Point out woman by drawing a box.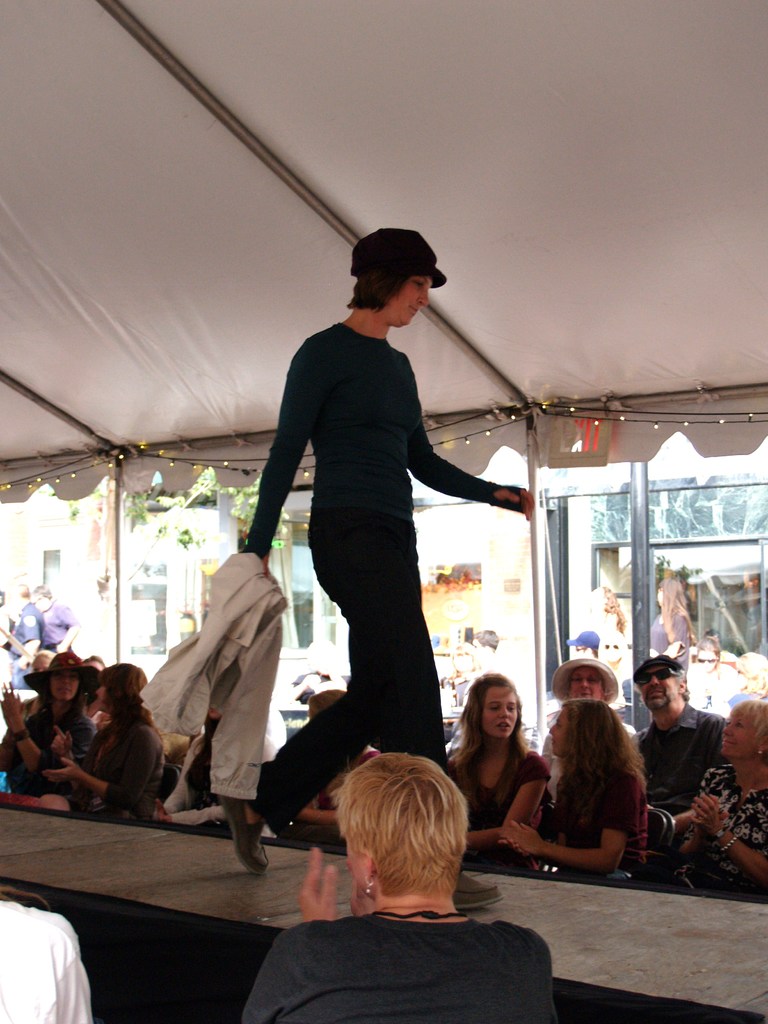
649/579/693/673.
